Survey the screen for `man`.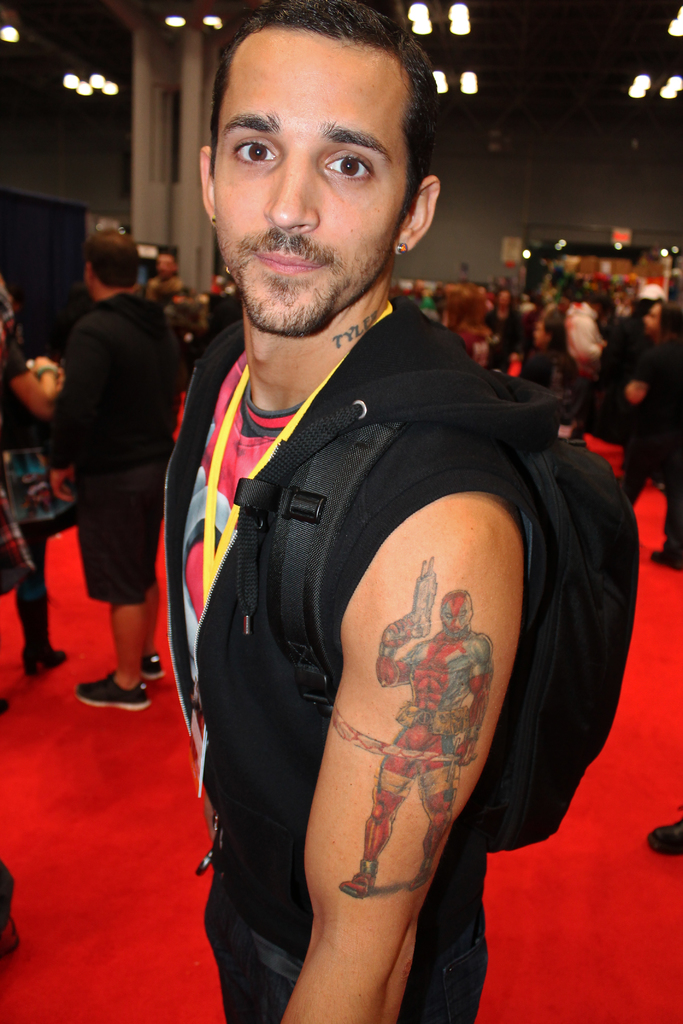
Survey found: bbox=[334, 554, 496, 900].
